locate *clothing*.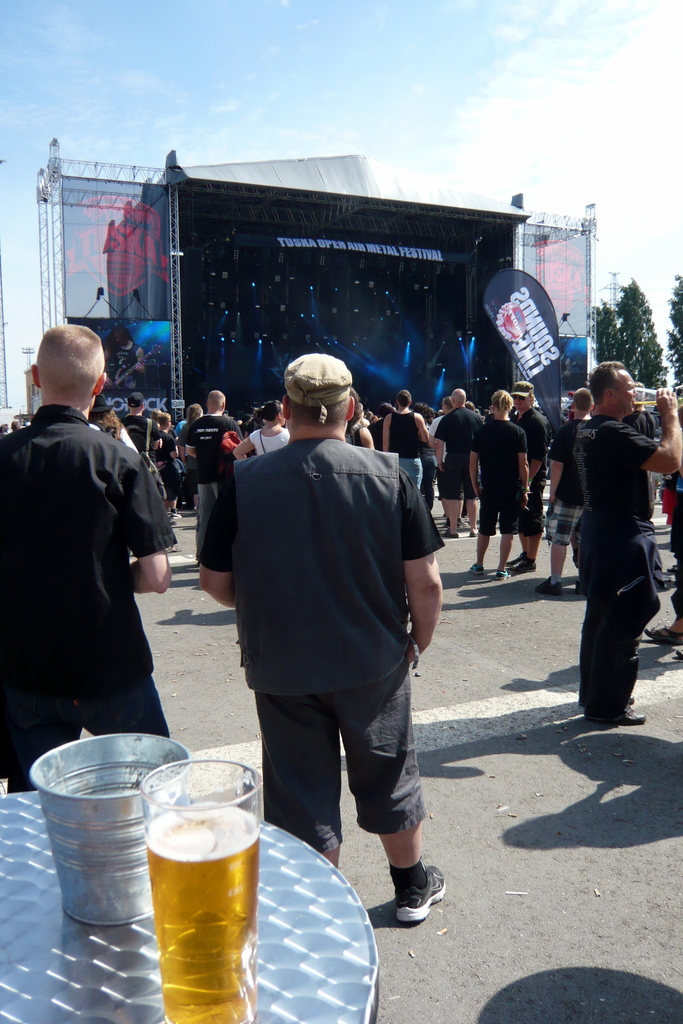
Bounding box: box=[542, 423, 593, 538].
